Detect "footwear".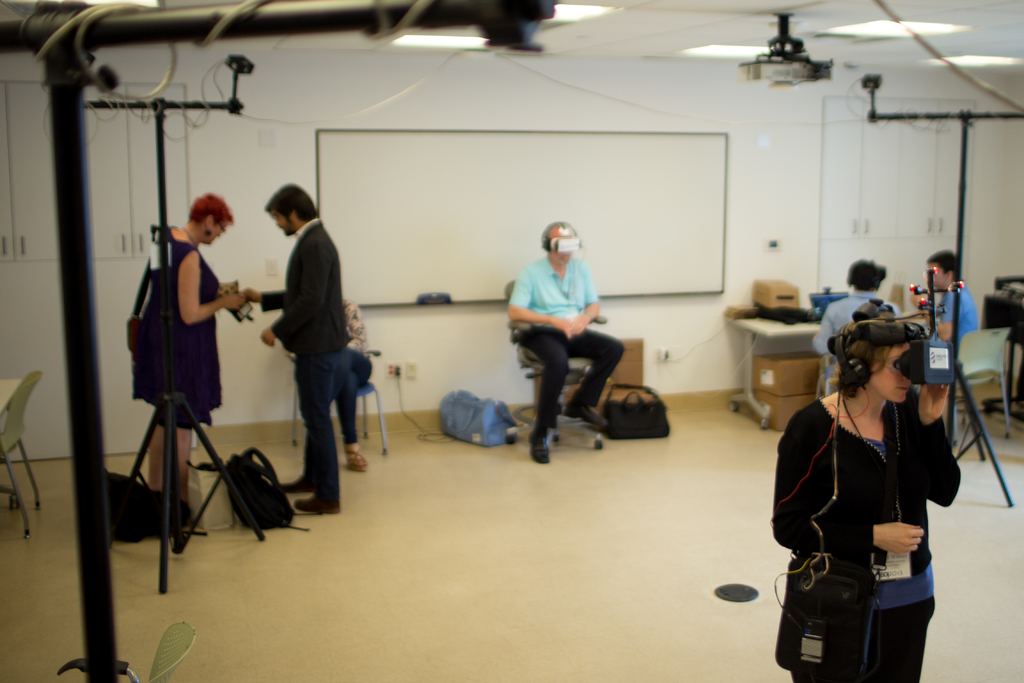
Detected at rect(287, 475, 309, 498).
